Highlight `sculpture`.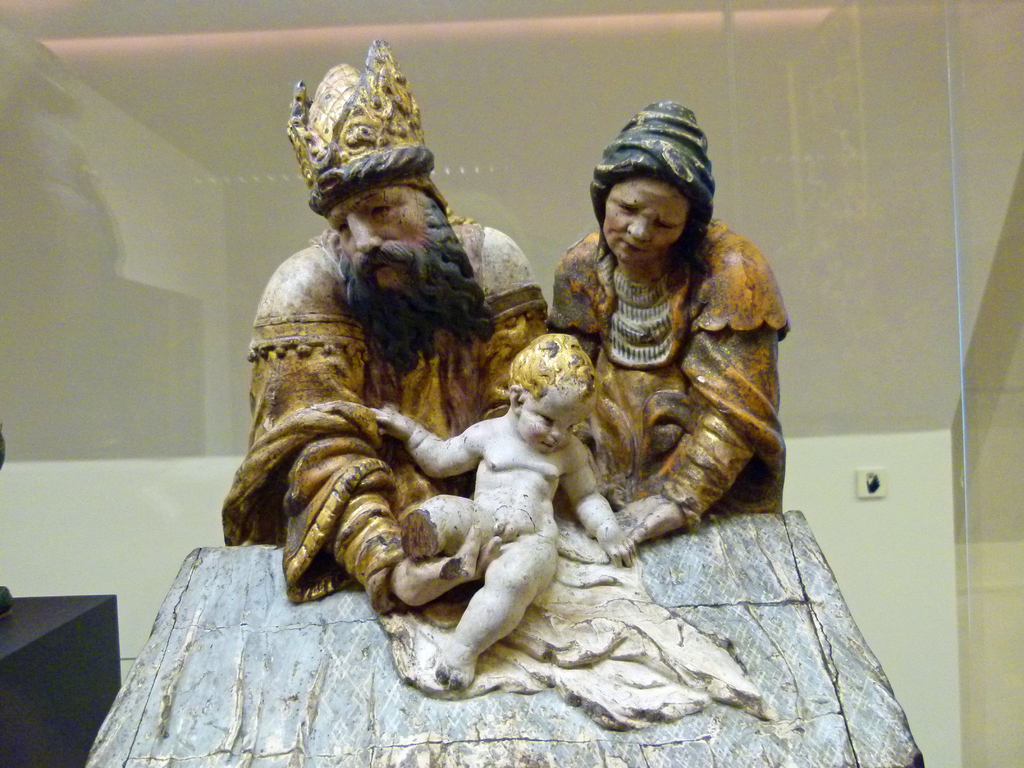
Highlighted region: bbox=(222, 31, 555, 623).
